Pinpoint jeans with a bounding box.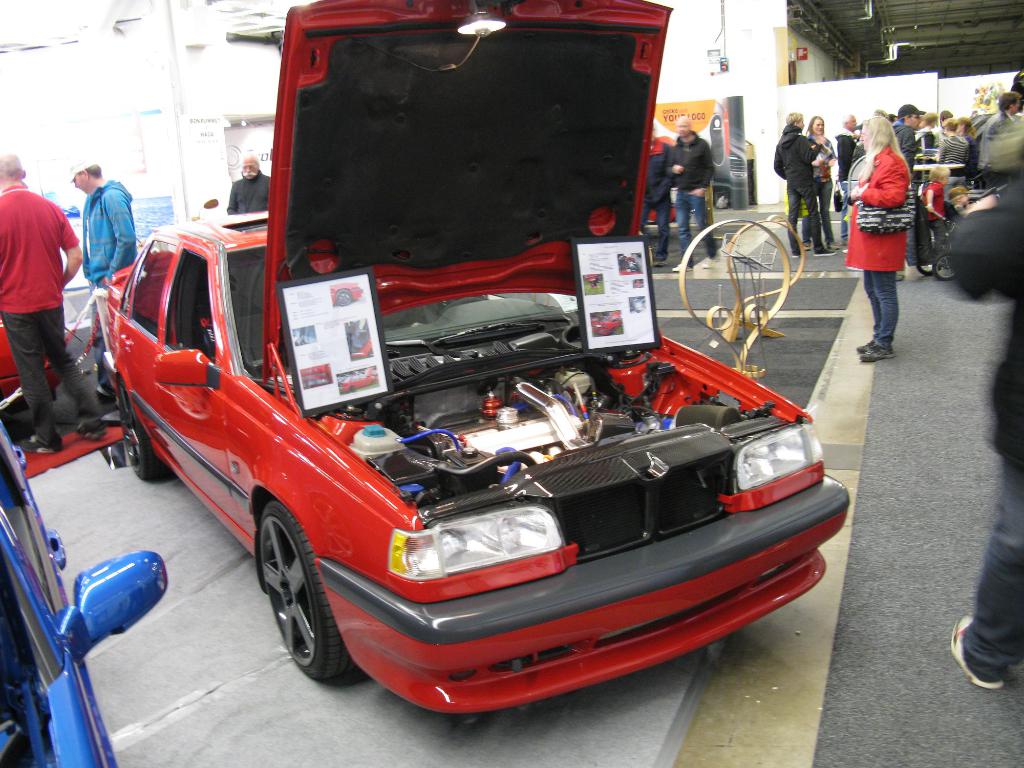
crop(648, 206, 668, 248).
